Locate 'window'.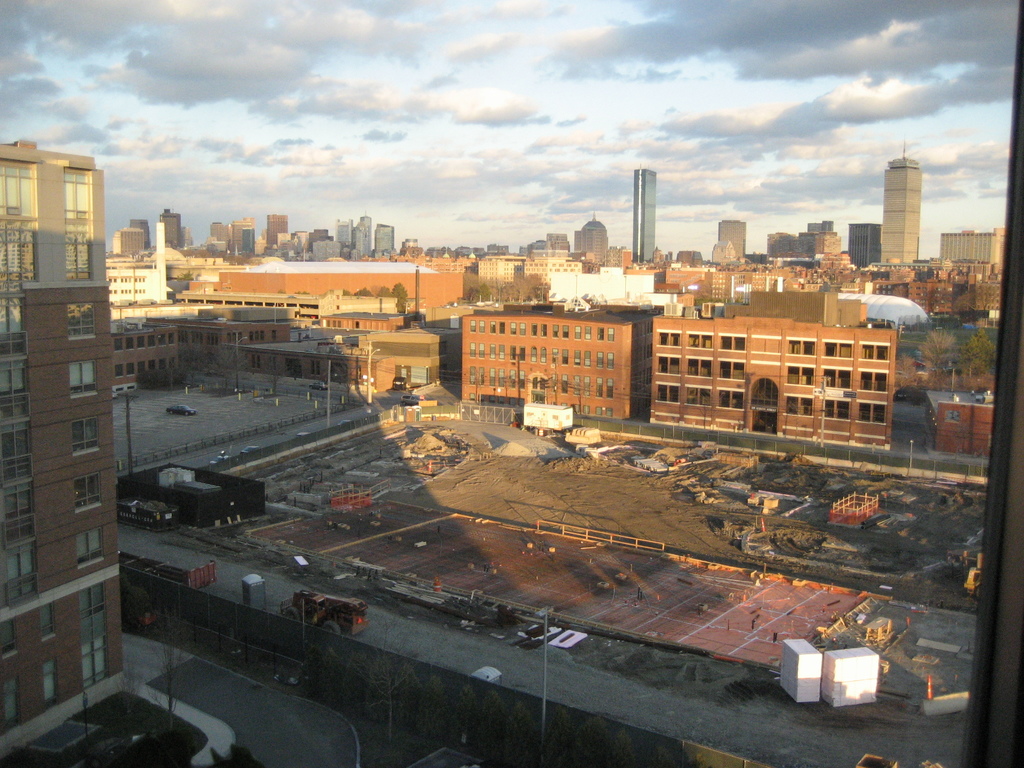
Bounding box: 70,357,99,399.
